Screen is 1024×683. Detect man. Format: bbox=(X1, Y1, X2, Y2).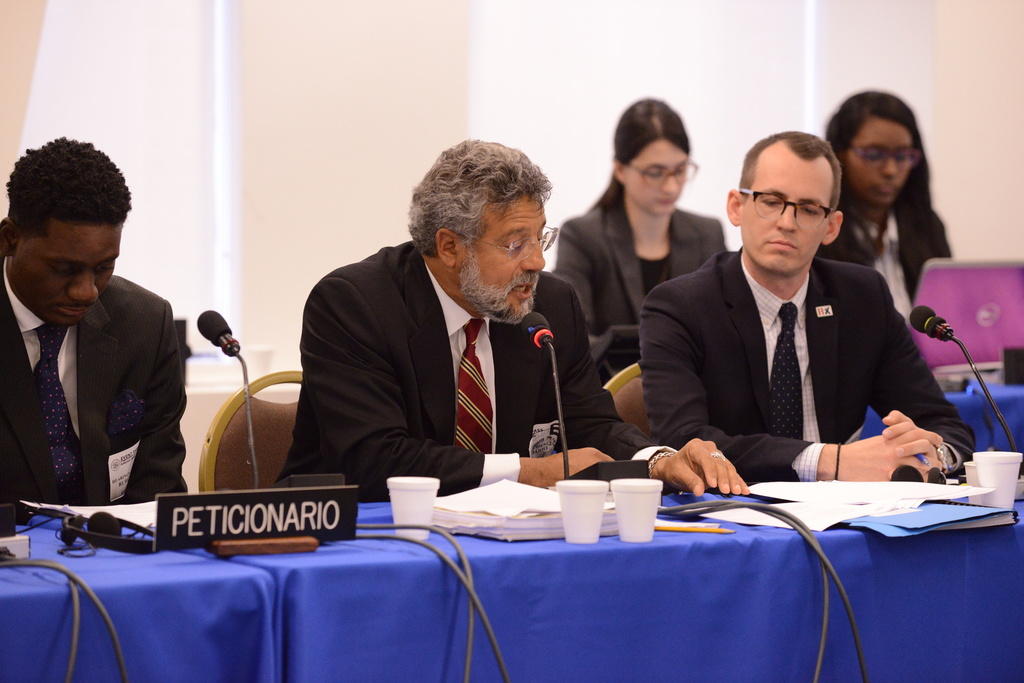
bbox=(0, 131, 186, 521).
